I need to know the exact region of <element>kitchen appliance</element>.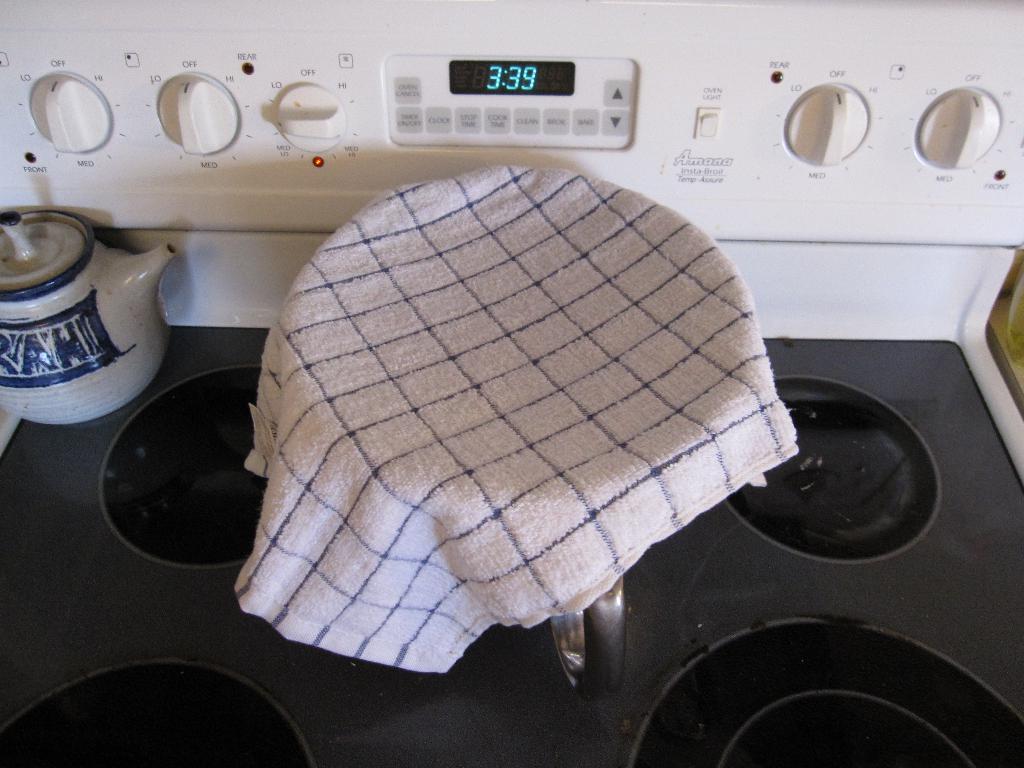
Region: select_region(245, 160, 801, 659).
